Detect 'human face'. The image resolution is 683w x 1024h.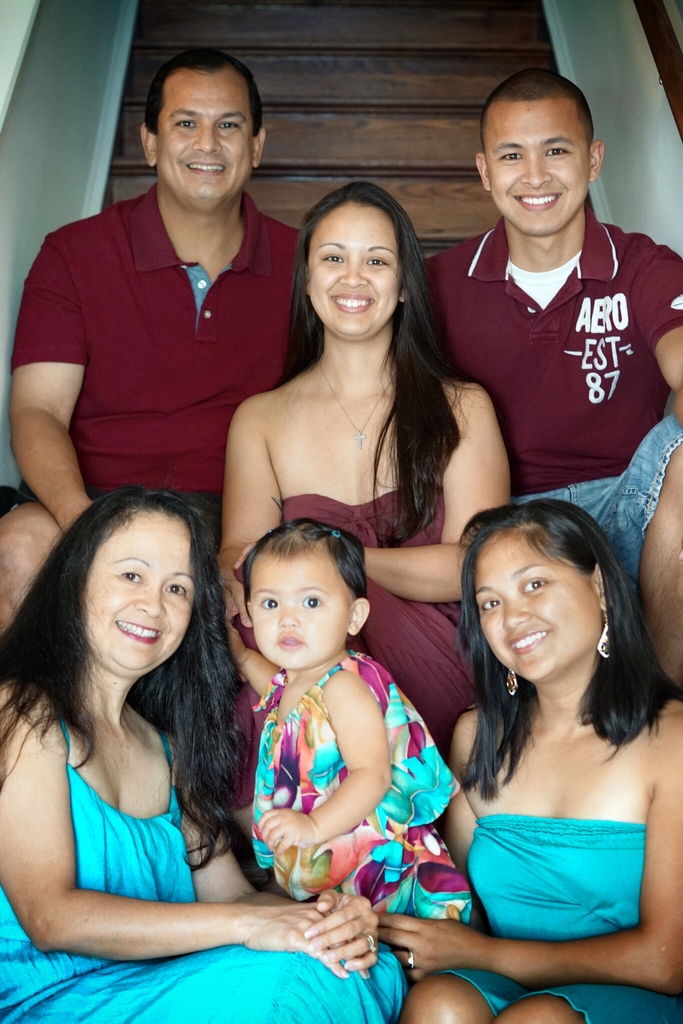
box=[309, 202, 402, 342].
